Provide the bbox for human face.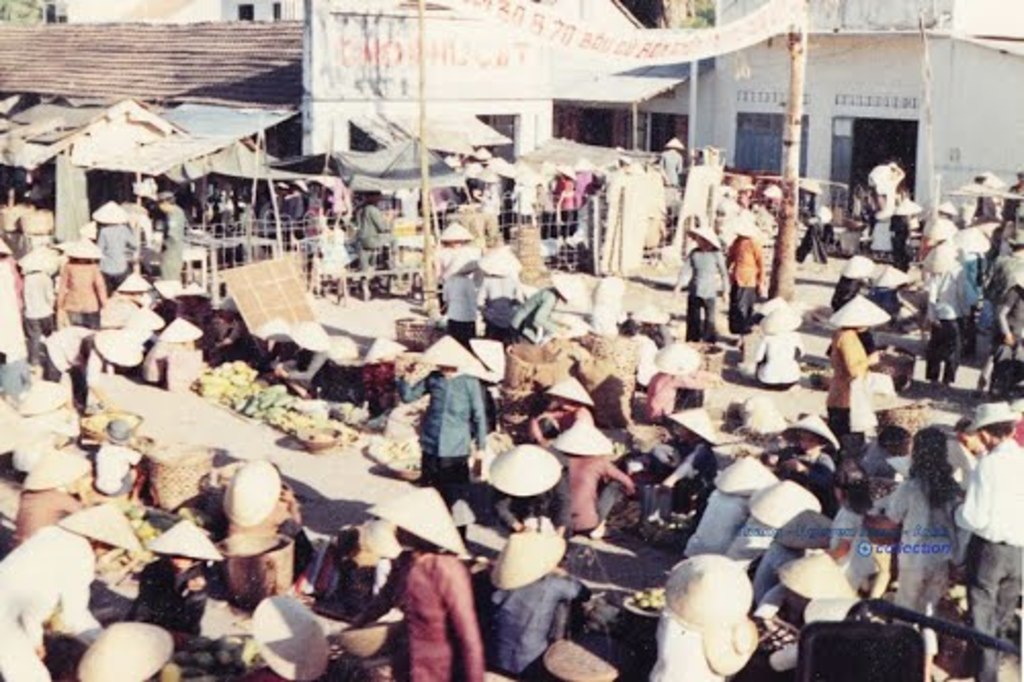
[956, 430, 977, 455].
